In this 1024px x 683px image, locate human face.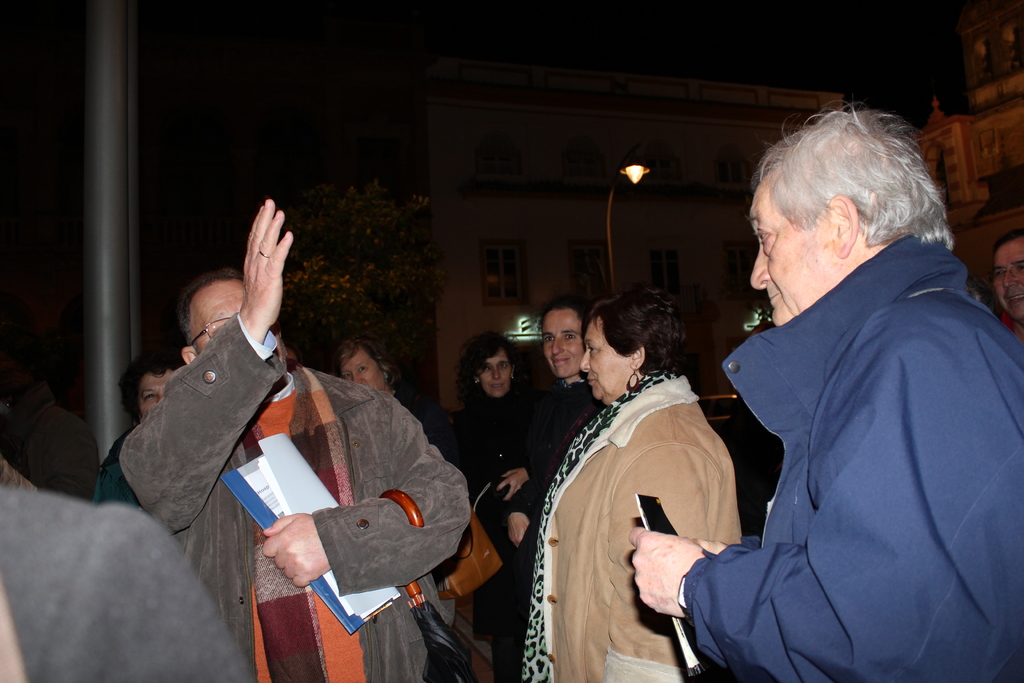
Bounding box: locate(341, 348, 385, 390).
